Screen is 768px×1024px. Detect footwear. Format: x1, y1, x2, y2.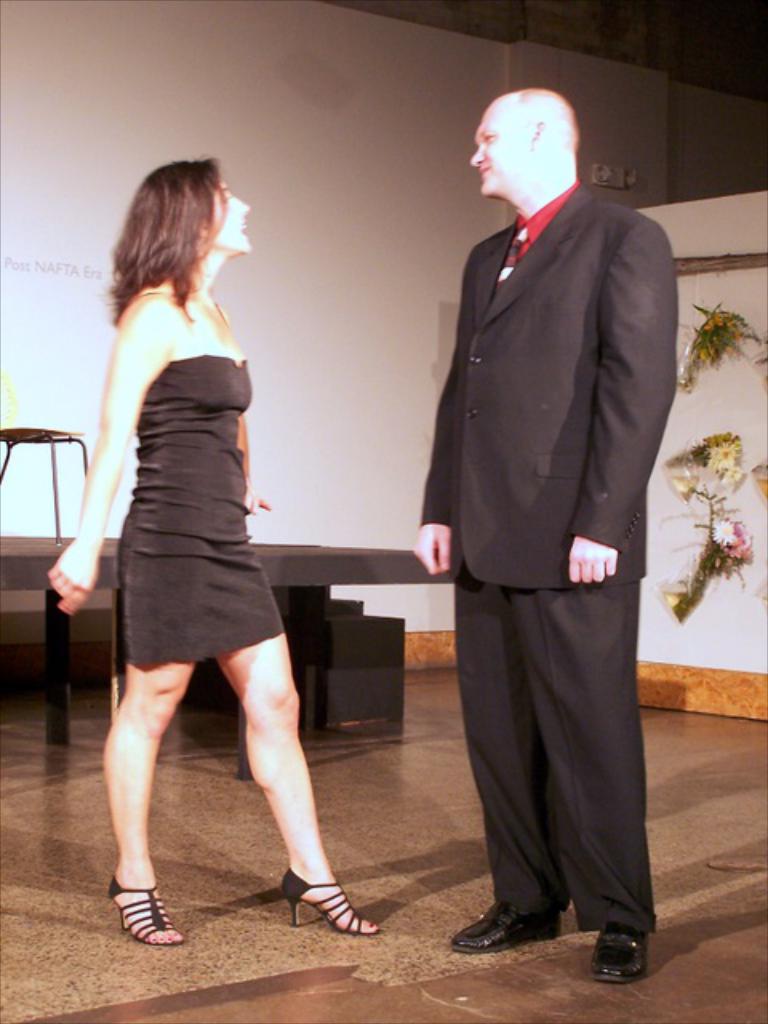
280, 864, 374, 942.
